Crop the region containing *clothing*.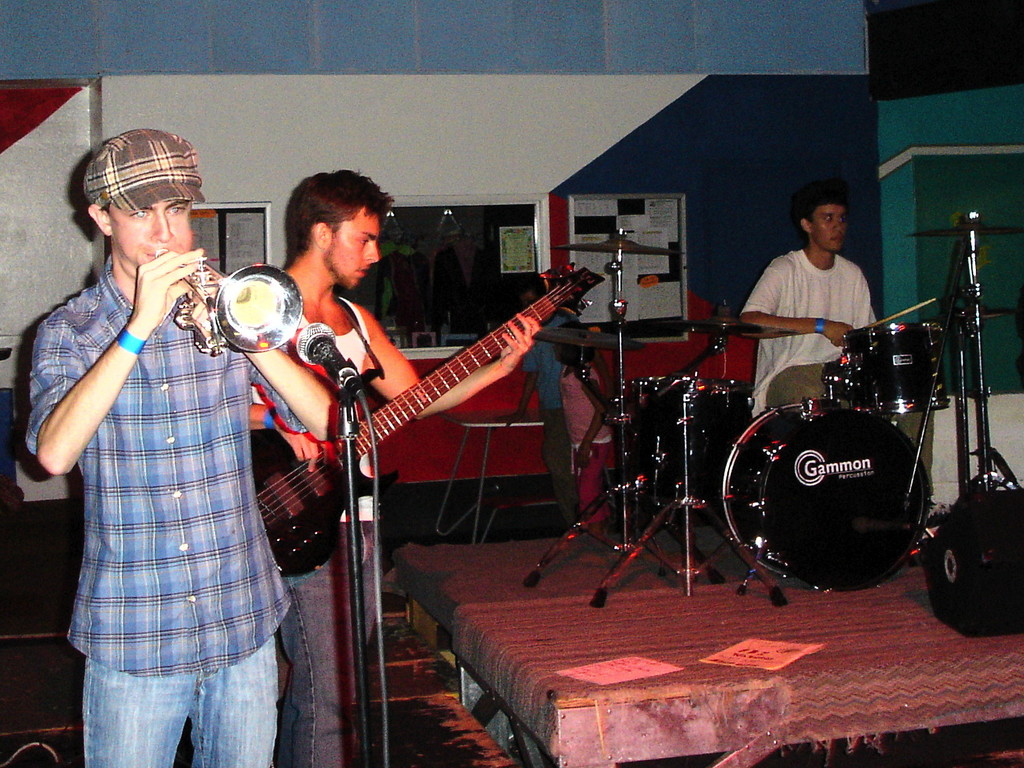
Crop region: 255/290/384/767.
